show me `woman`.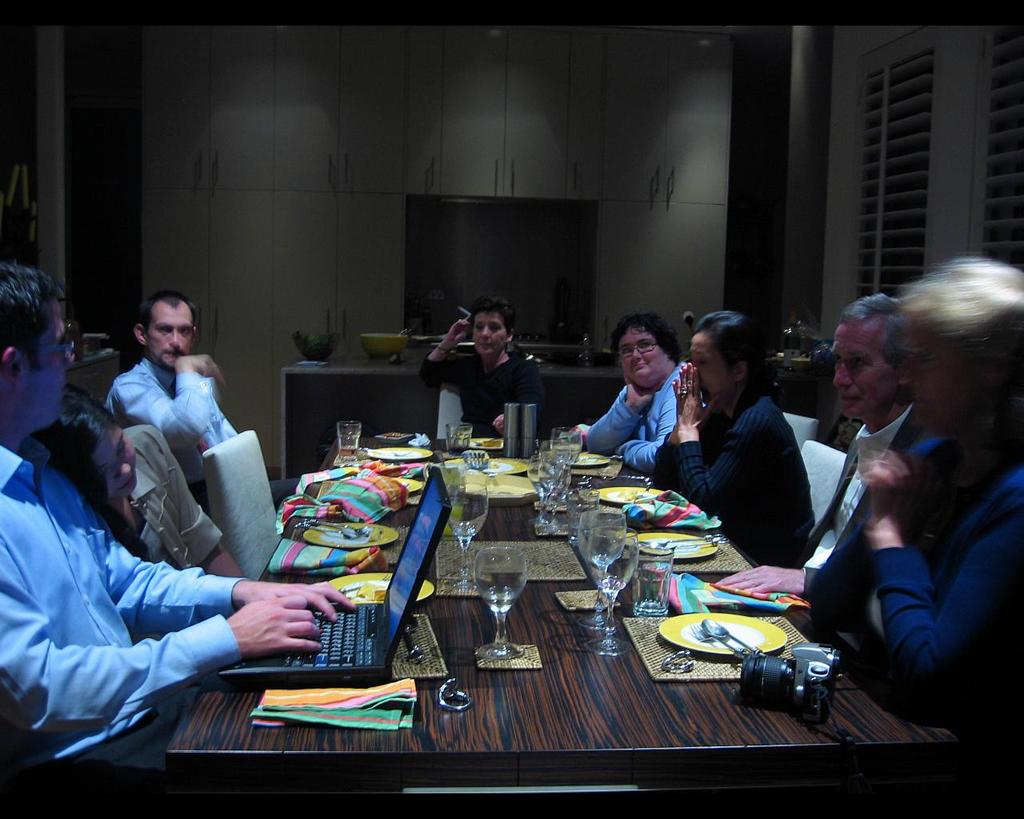
`woman` is here: 807, 250, 1023, 713.
